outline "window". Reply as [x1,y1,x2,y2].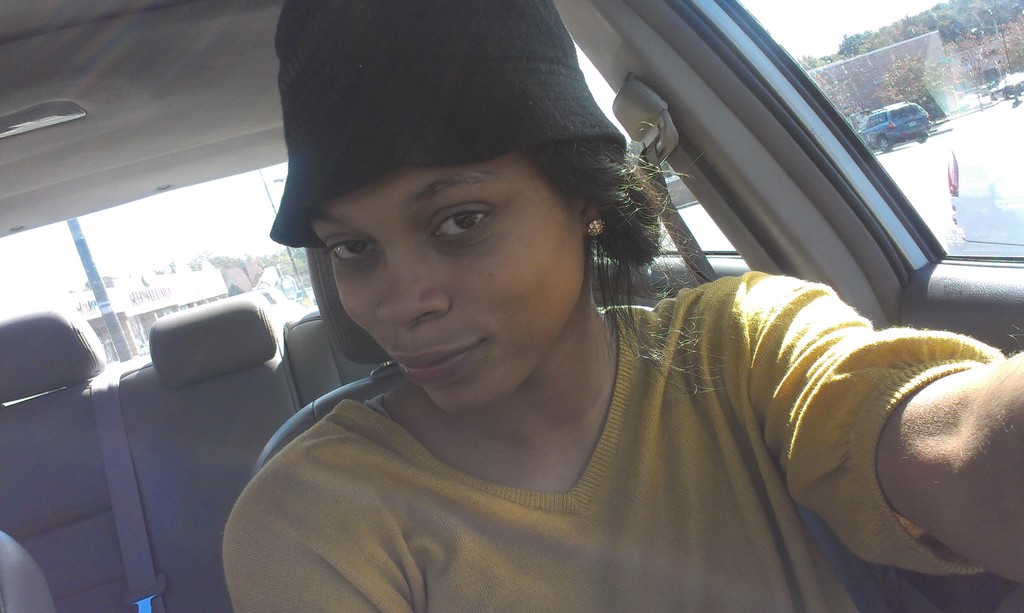
[669,0,1023,269].
